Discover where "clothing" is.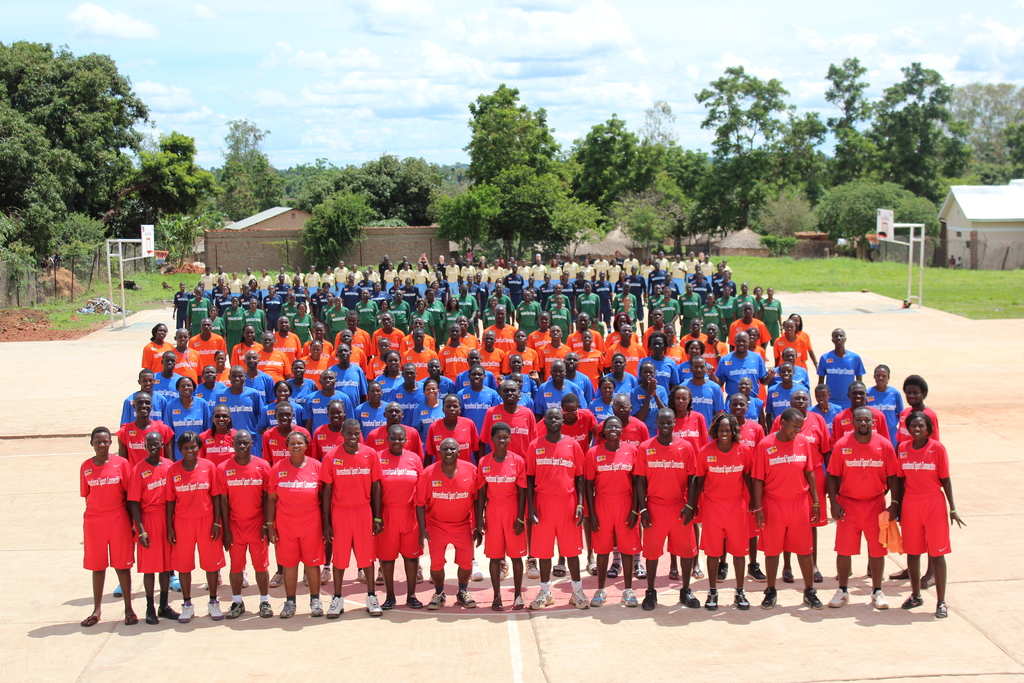
Discovered at 449,341,488,375.
